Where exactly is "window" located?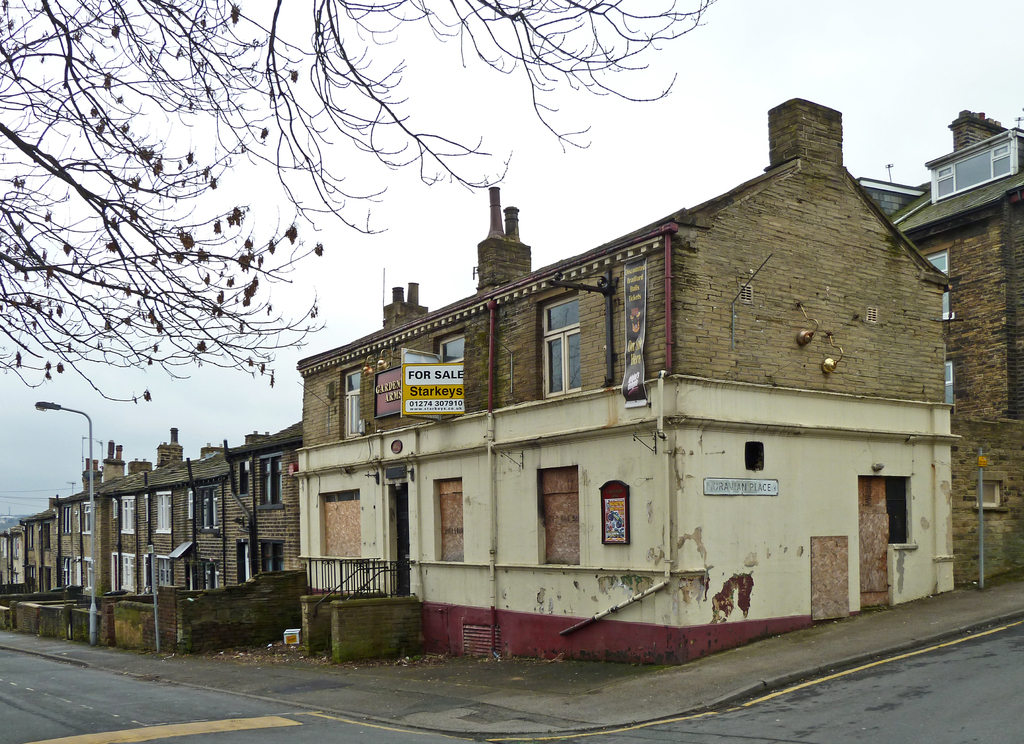
Its bounding box is (115,550,134,592).
